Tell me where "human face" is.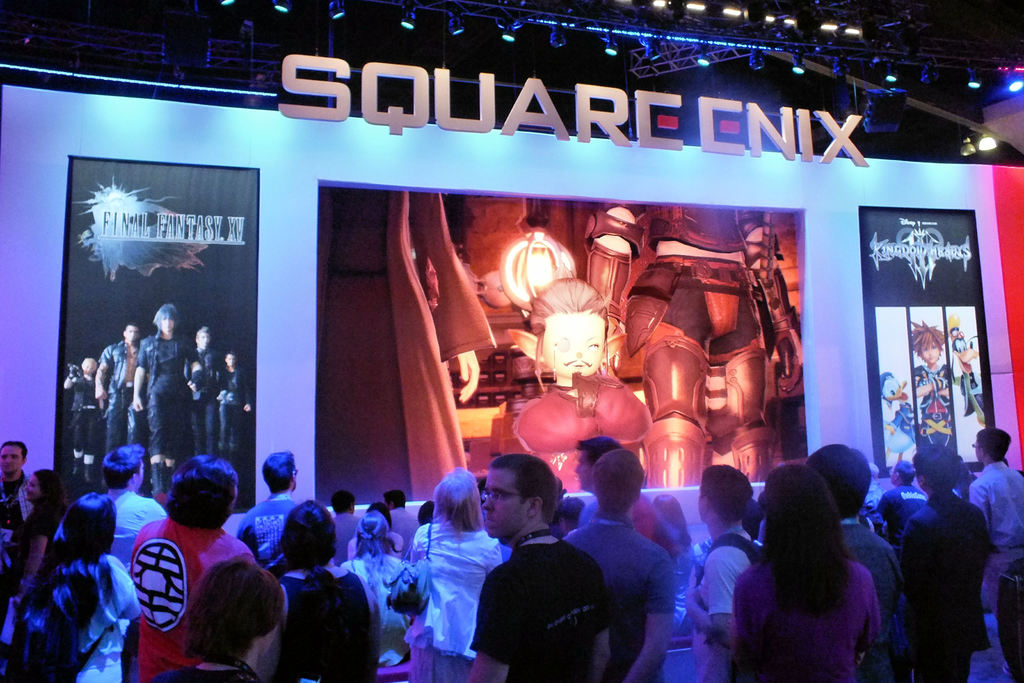
"human face" is at {"x1": 0, "y1": 445, "x2": 20, "y2": 474}.
